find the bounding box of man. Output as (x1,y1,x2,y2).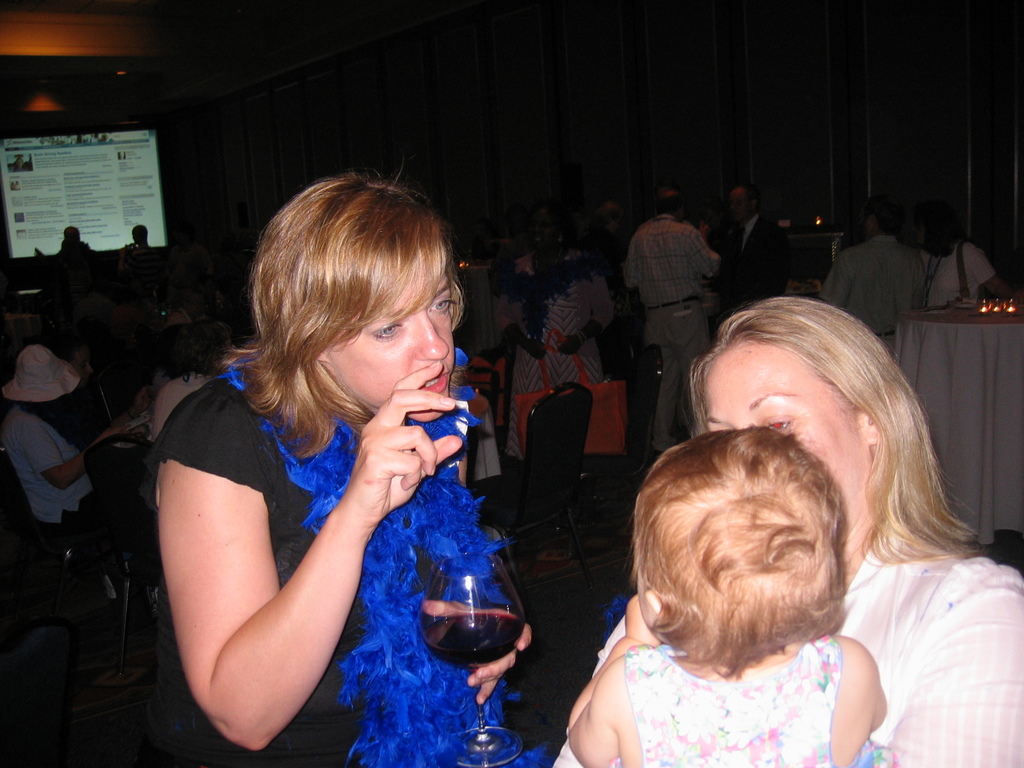
(702,177,792,325).
